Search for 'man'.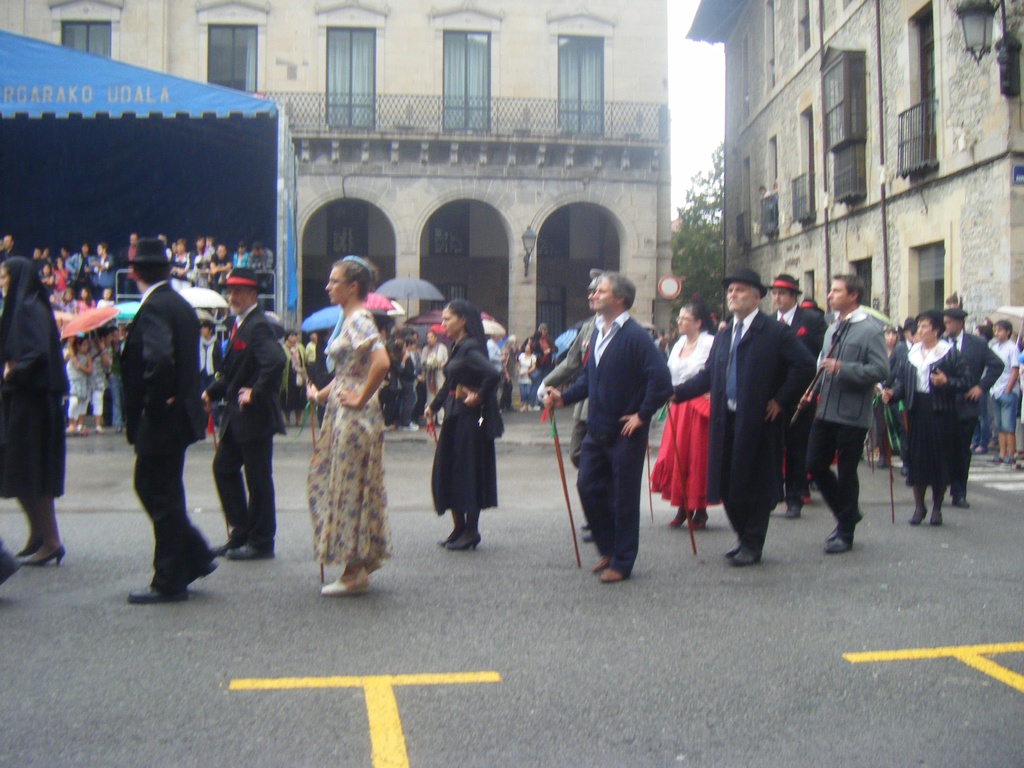
Found at region(132, 241, 214, 601).
